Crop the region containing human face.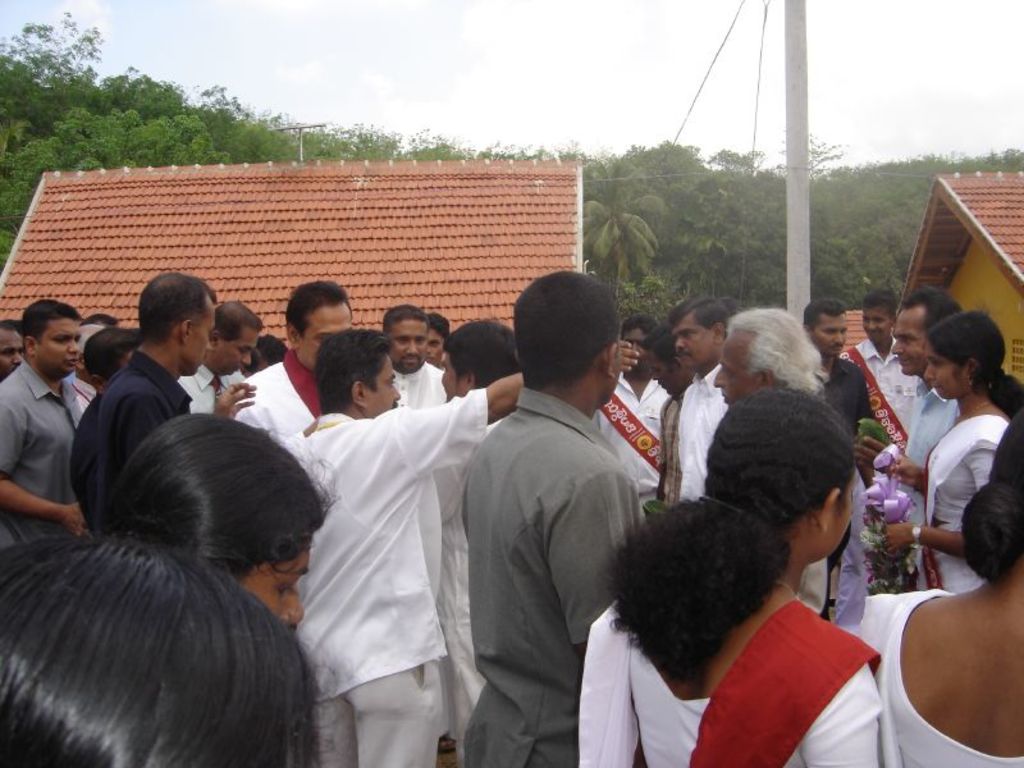
Crop region: l=925, t=348, r=965, b=388.
